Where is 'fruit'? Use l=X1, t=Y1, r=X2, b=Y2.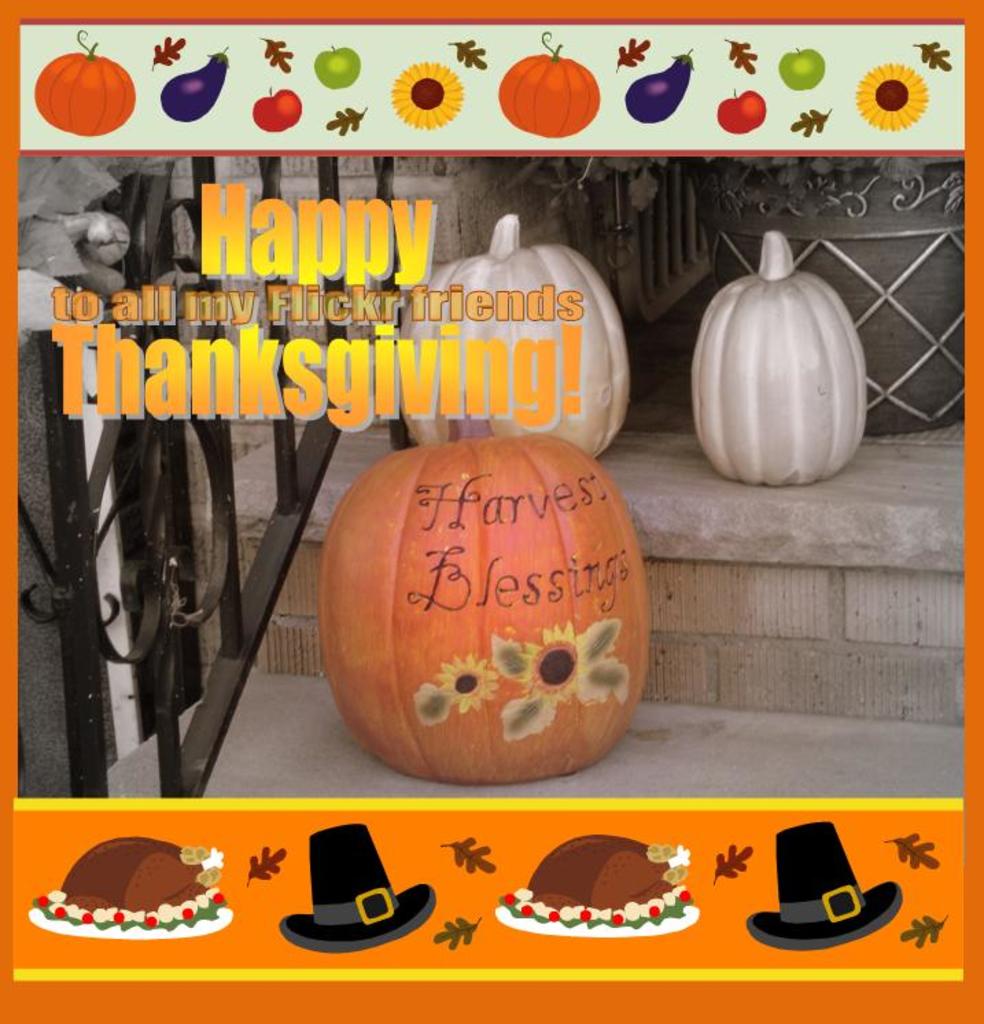
l=318, t=432, r=657, b=777.
